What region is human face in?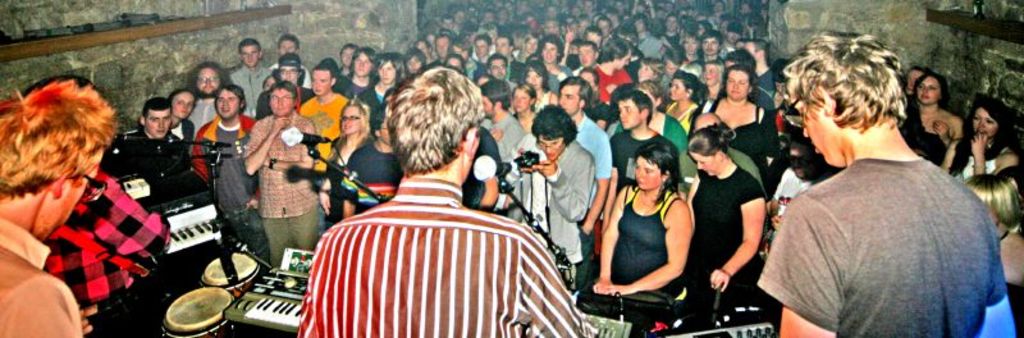
544,20,556,40.
